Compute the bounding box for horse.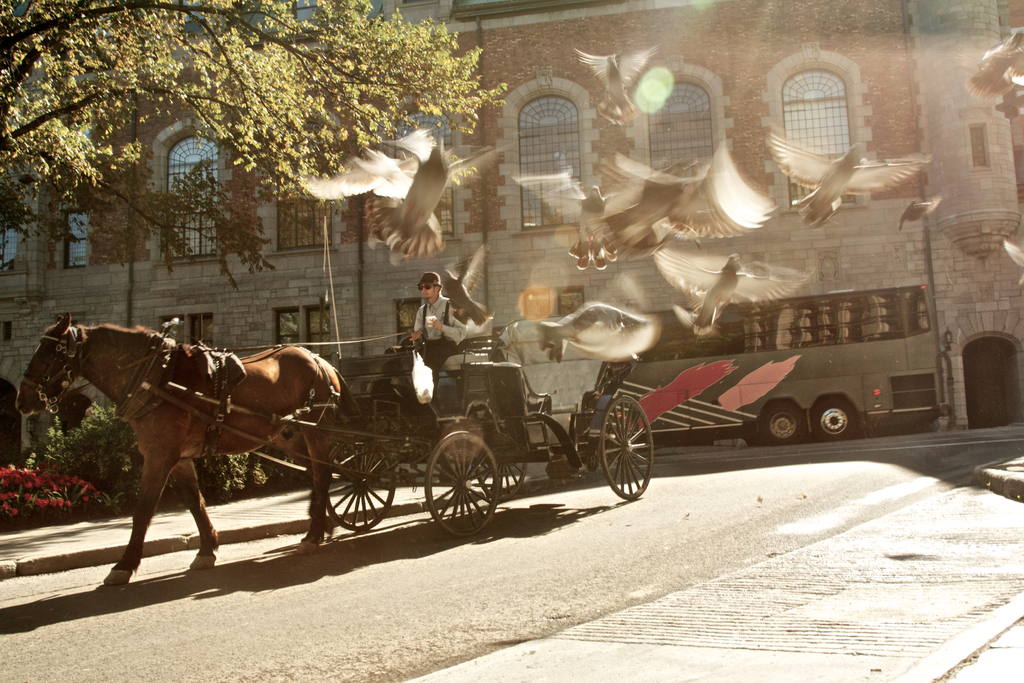
(left=15, top=313, right=362, bottom=584).
